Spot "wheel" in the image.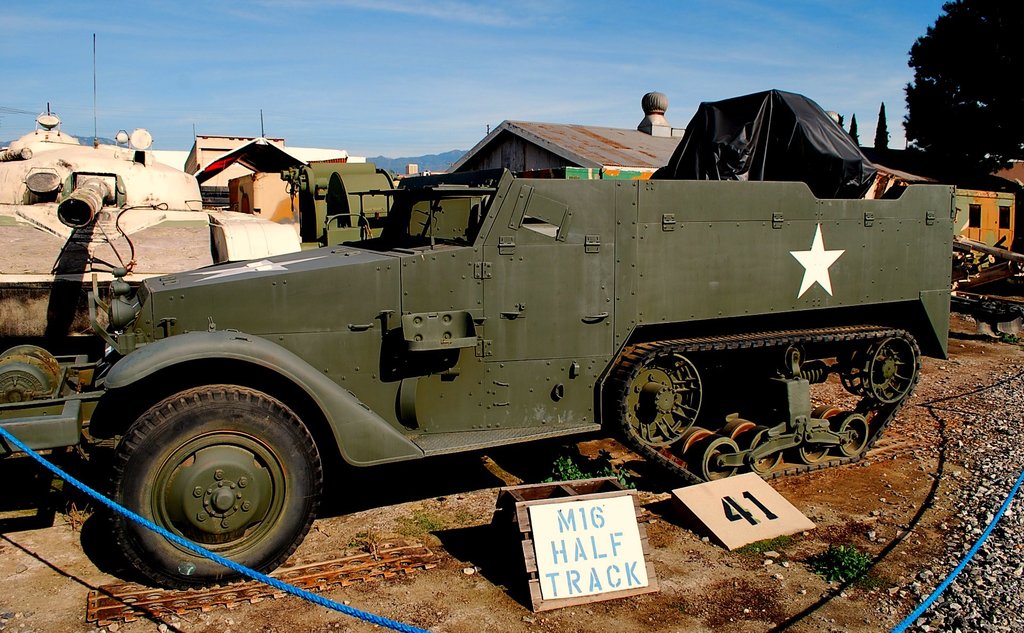
"wheel" found at box=[860, 341, 921, 405].
